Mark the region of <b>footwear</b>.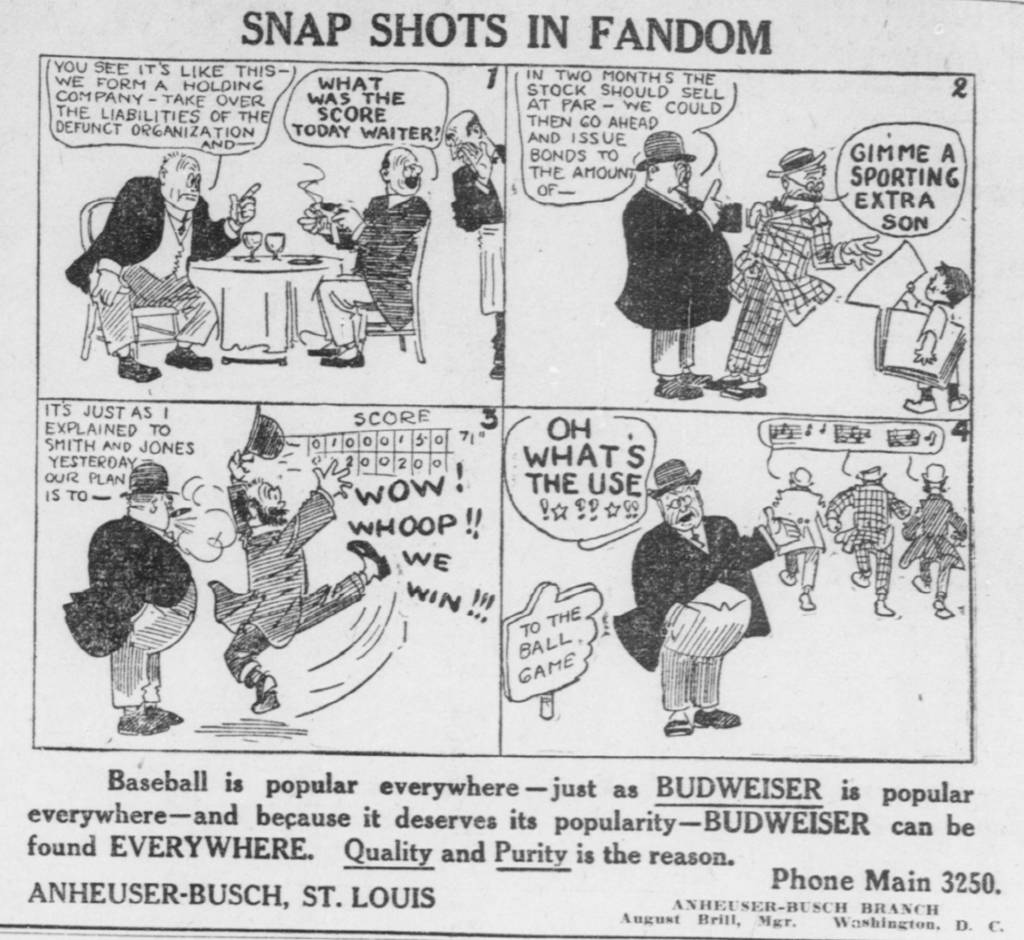
Region: (874, 596, 893, 615).
